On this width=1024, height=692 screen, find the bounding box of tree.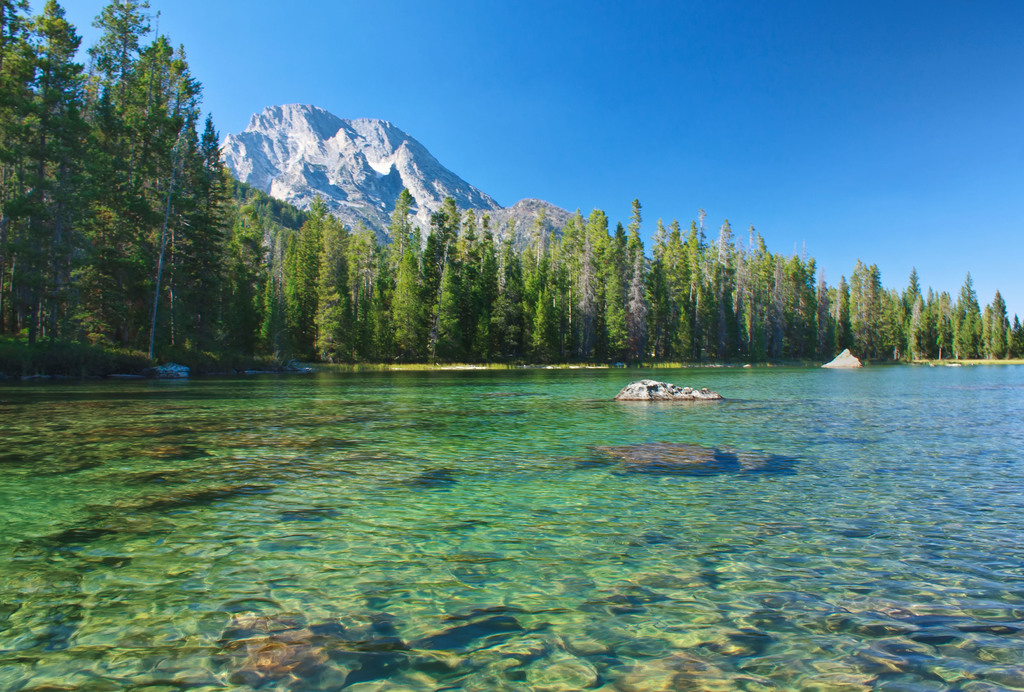
Bounding box: (left=431, top=232, right=464, bottom=365).
